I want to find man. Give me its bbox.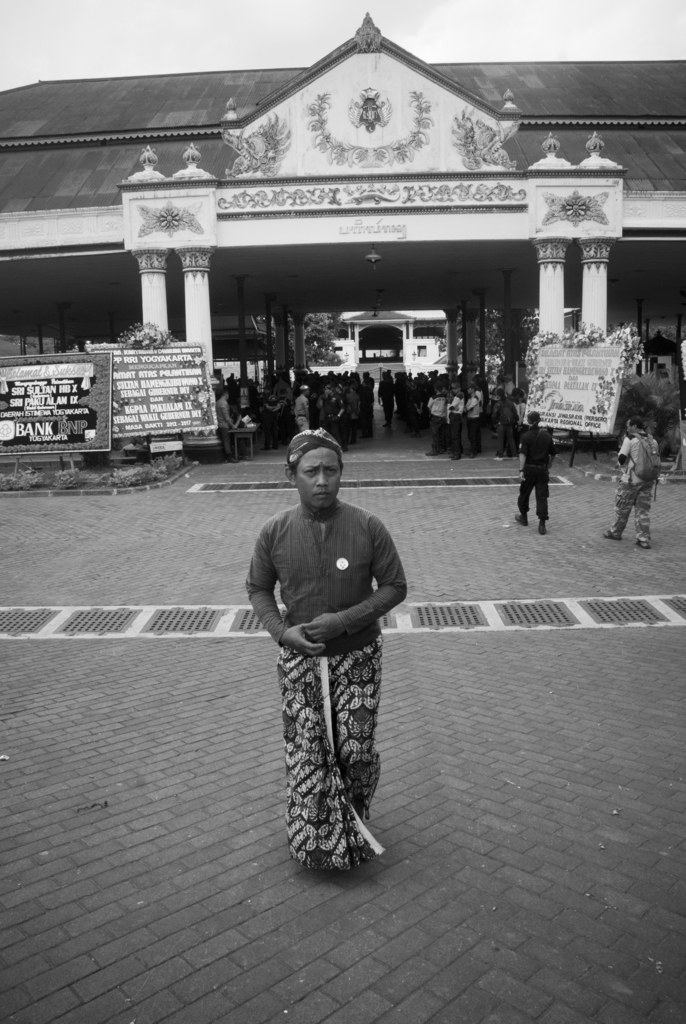
l=244, t=429, r=409, b=899.
